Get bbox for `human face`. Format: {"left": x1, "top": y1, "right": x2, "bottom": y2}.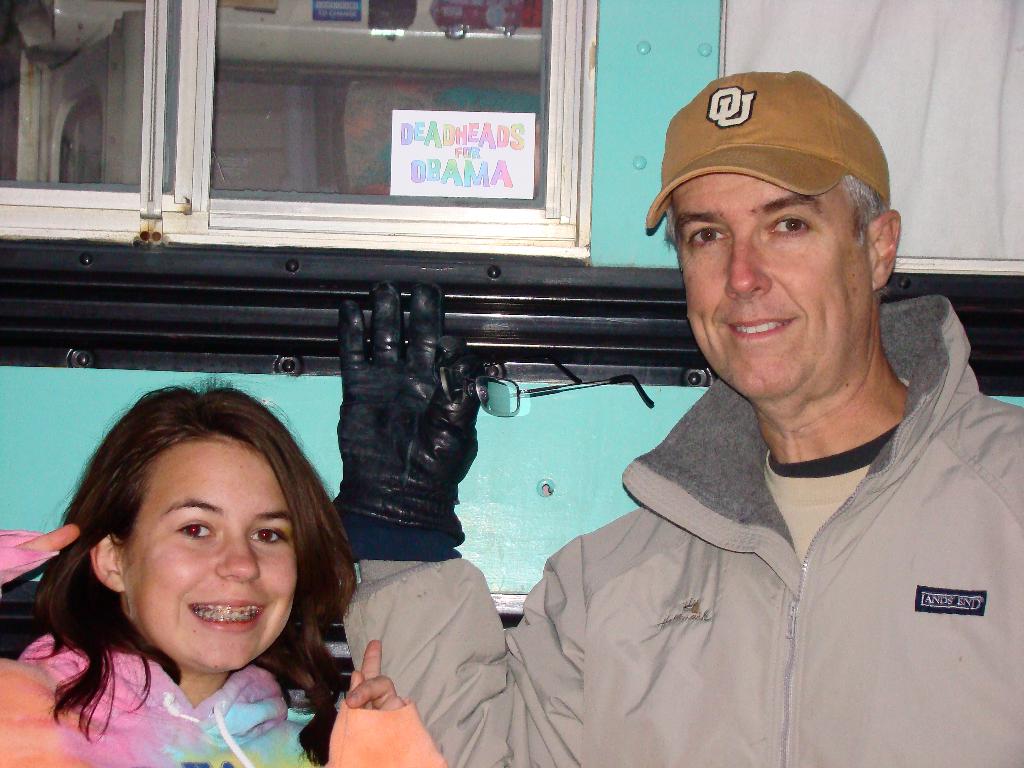
{"left": 120, "top": 436, "right": 301, "bottom": 676}.
